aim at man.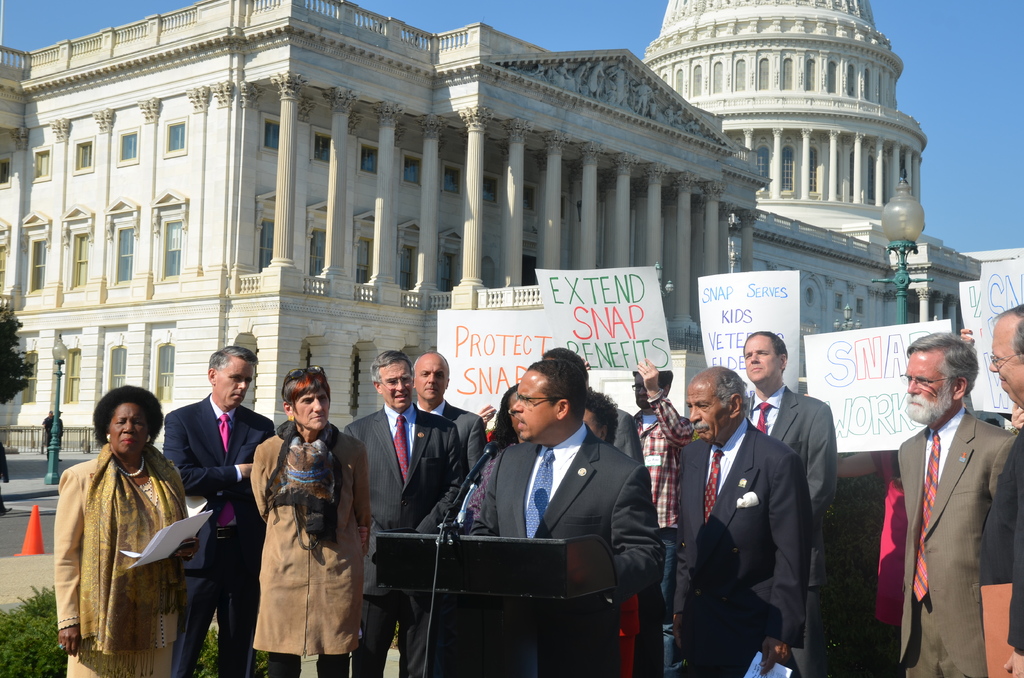
Aimed at l=542, t=344, r=646, b=466.
